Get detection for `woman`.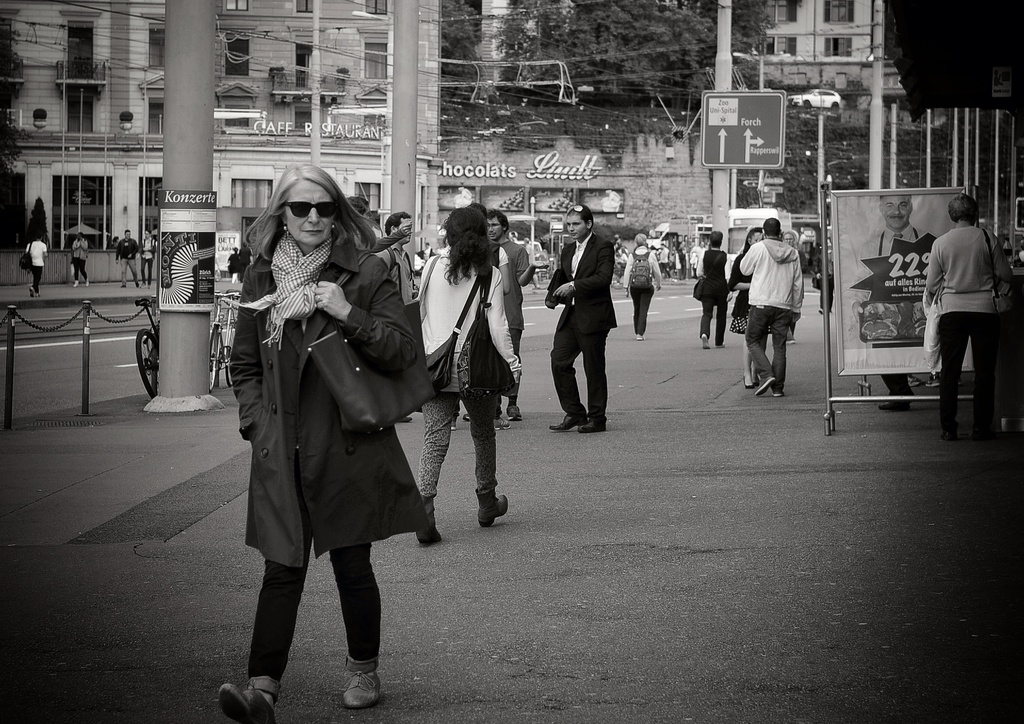
Detection: 27 233 49 297.
